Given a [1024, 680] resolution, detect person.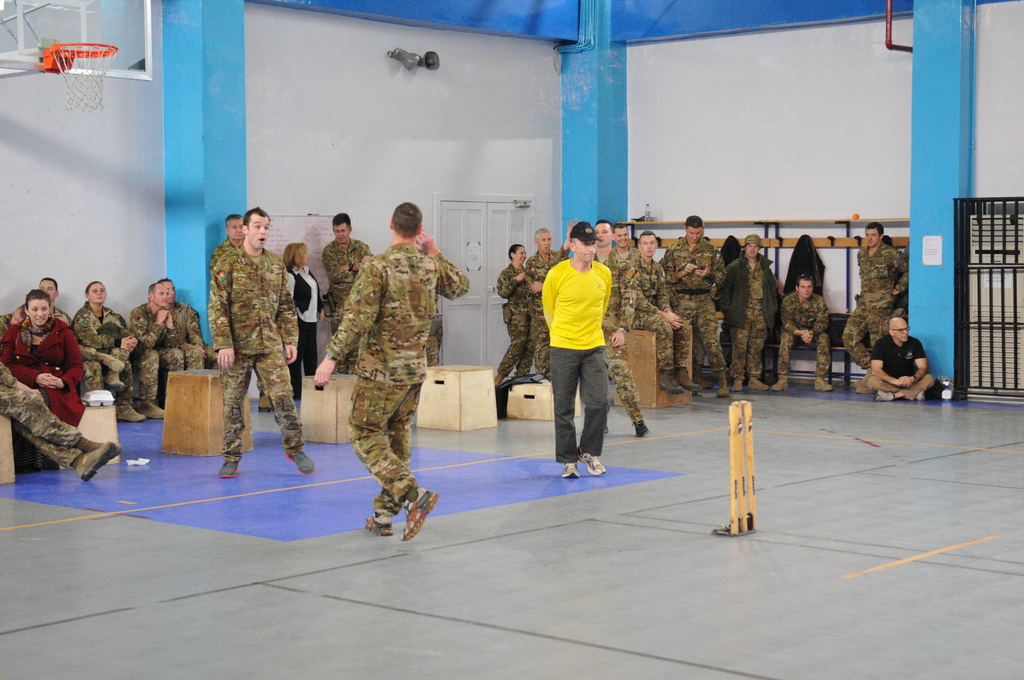
detection(313, 211, 379, 386).
